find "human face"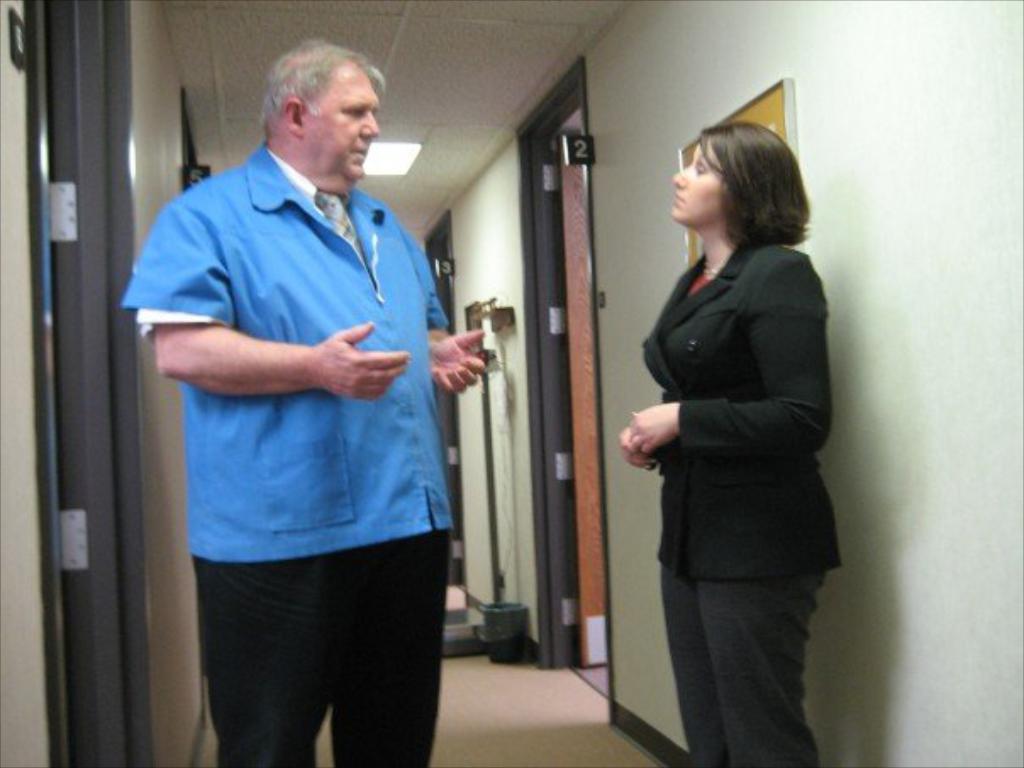
detection(671, 137, 726, 224)
